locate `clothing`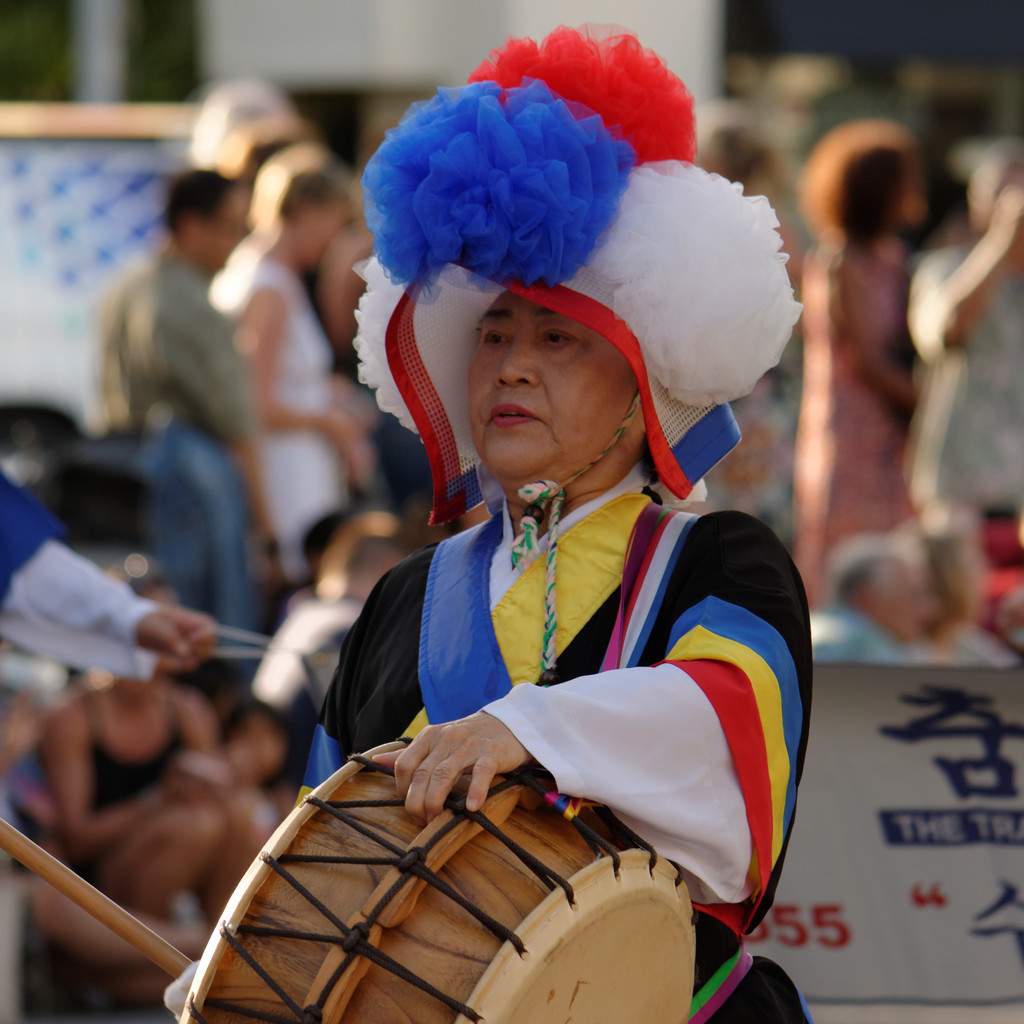
{"x1": 300, "y1": 464, "x2": 817, "y2": 1023}
